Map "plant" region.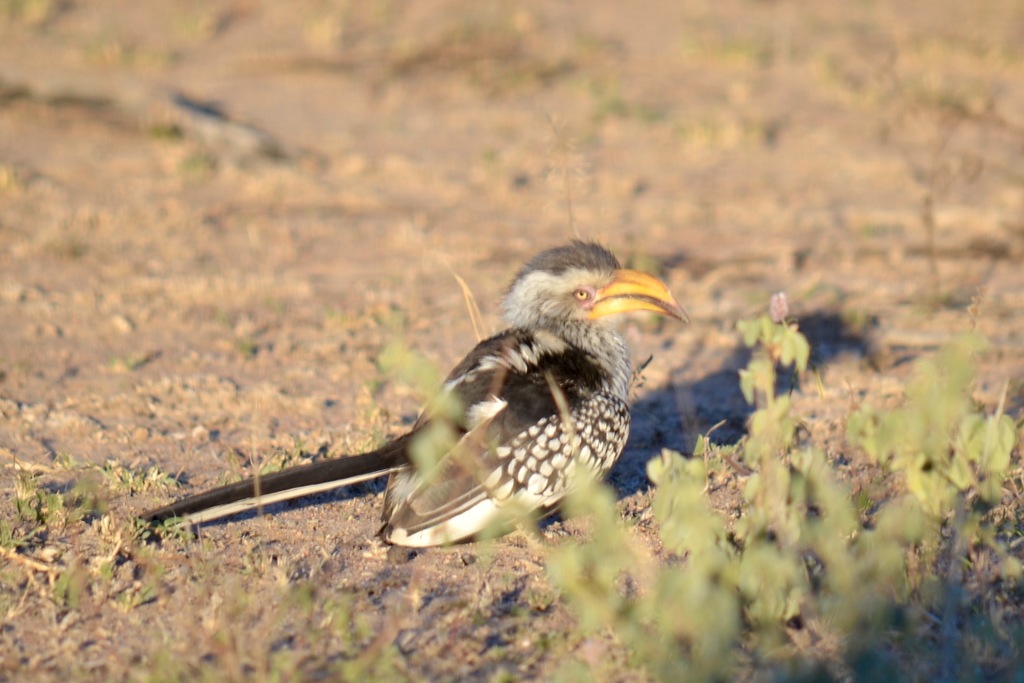
Mapped to left=132, top=632, right=209, bottom=682.
